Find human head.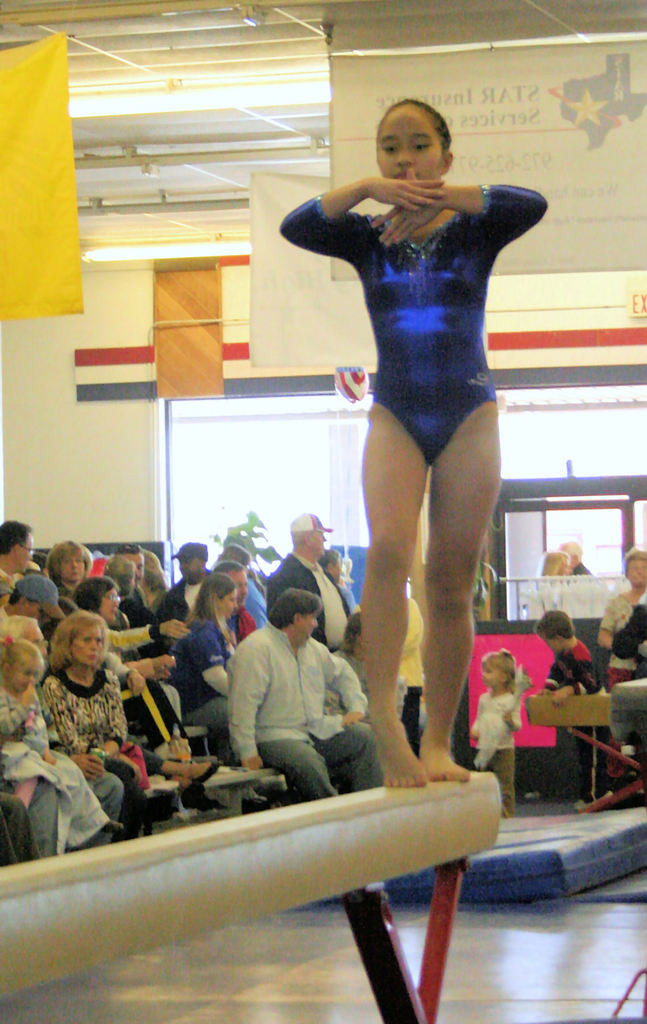
<region>359, 99, 473, 183</region>.
